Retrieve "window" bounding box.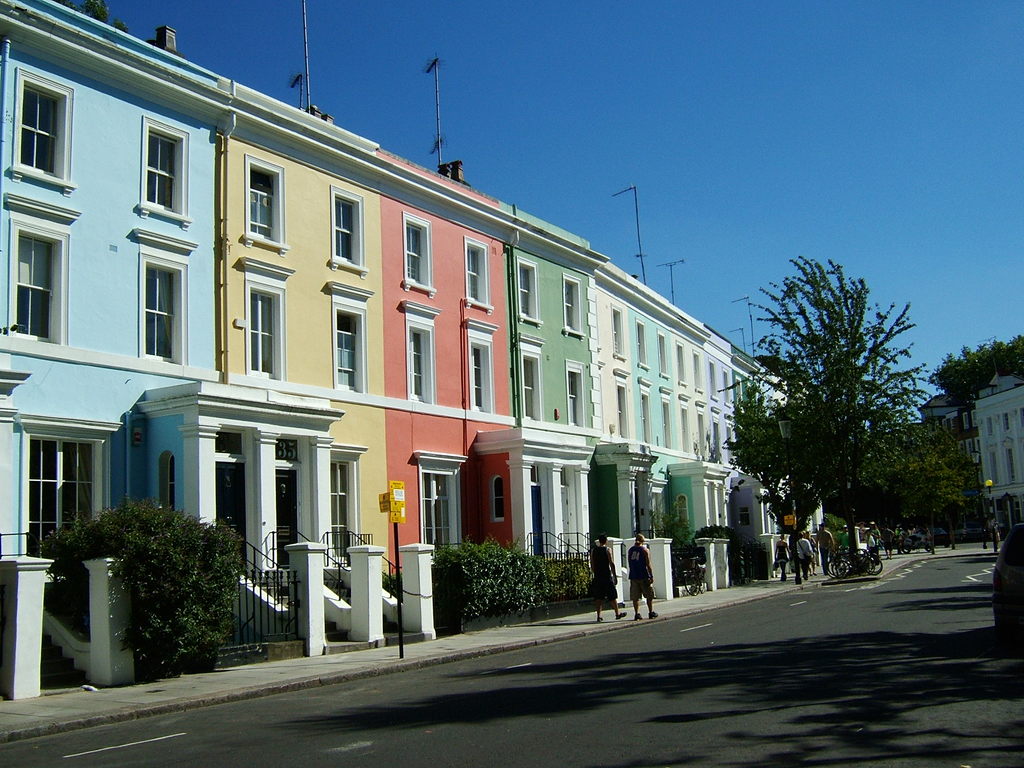
Bounding box: box(243, 264, 287, 381).
